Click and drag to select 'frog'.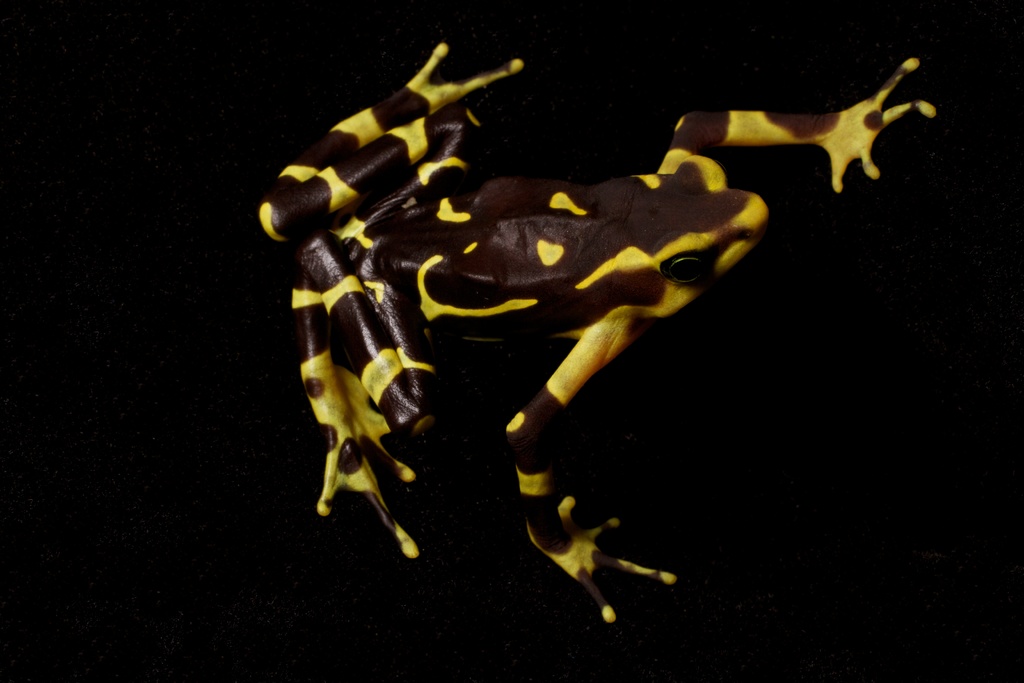
Selection: bbox(259, 43, 938, 624).
